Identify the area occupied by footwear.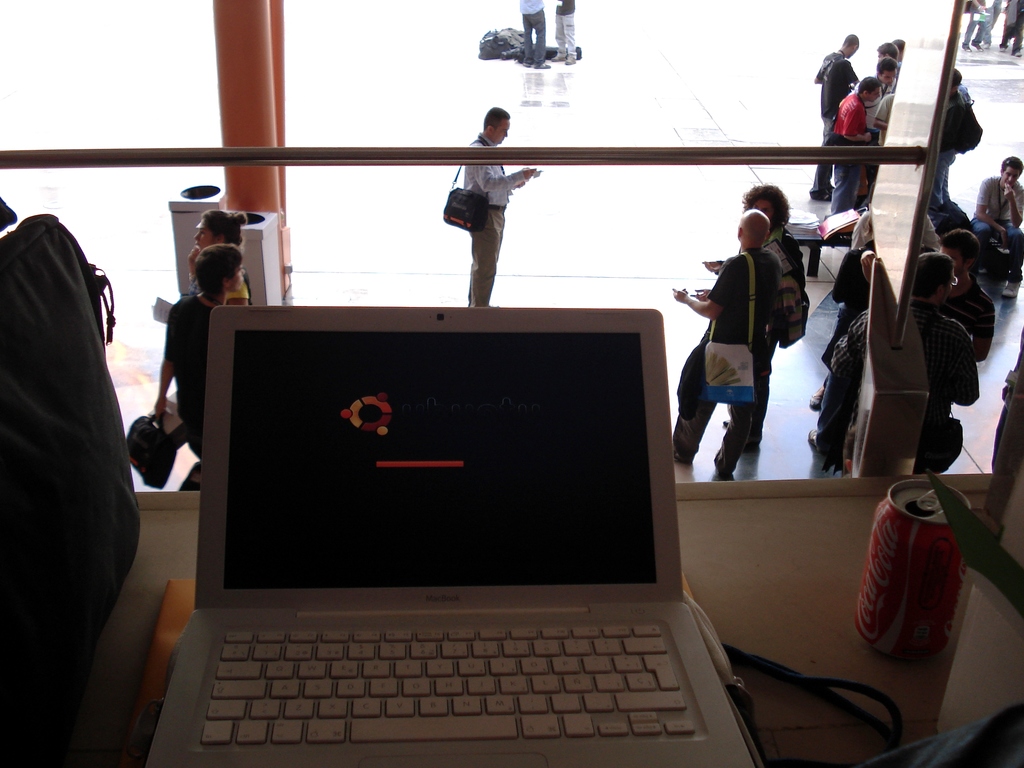
Area: 806,394,822,410.
